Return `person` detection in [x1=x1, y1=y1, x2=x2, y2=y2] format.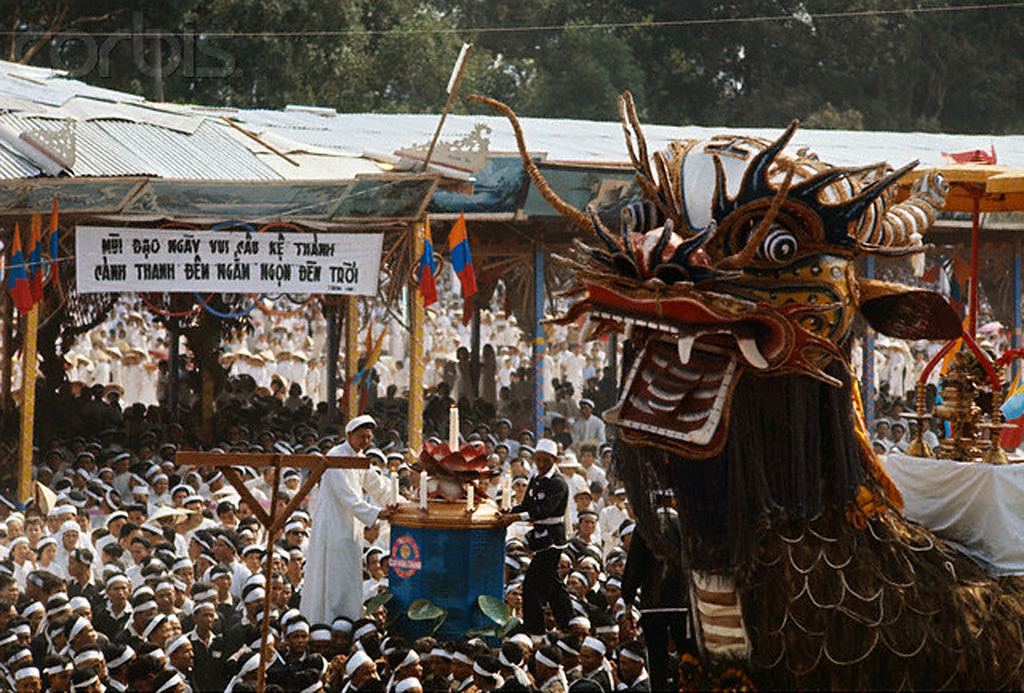
[x1=289, y1=418, x2=385, y2=649].
